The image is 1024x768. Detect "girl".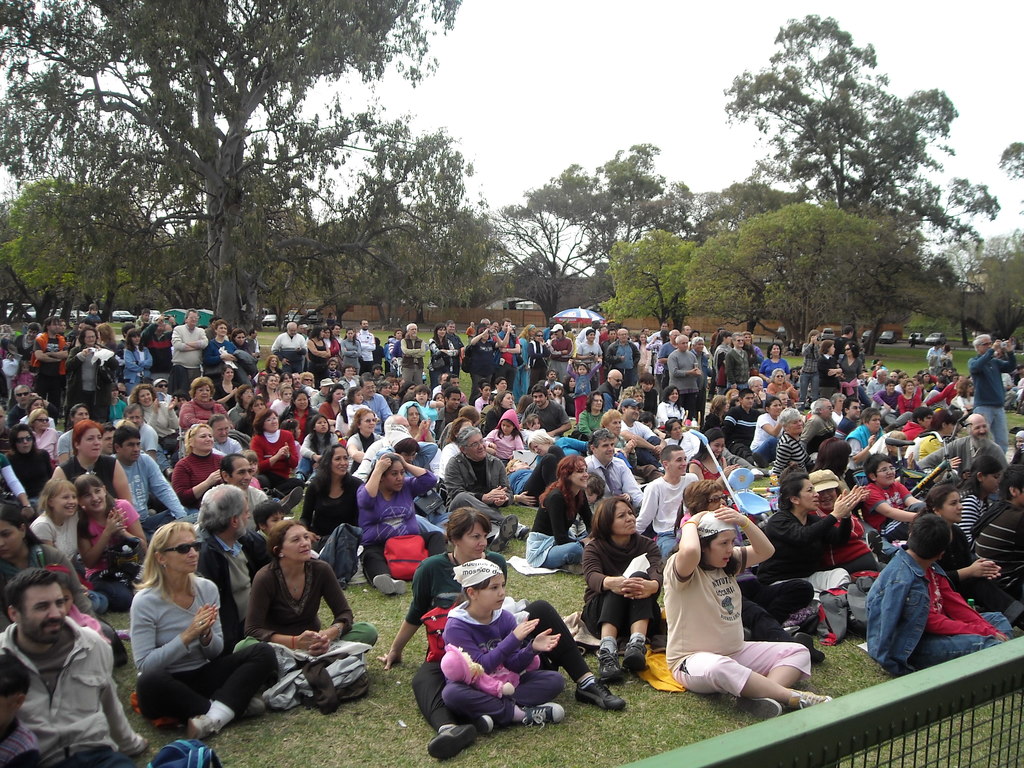
Detection: crop(321, 384, 346, 420).
